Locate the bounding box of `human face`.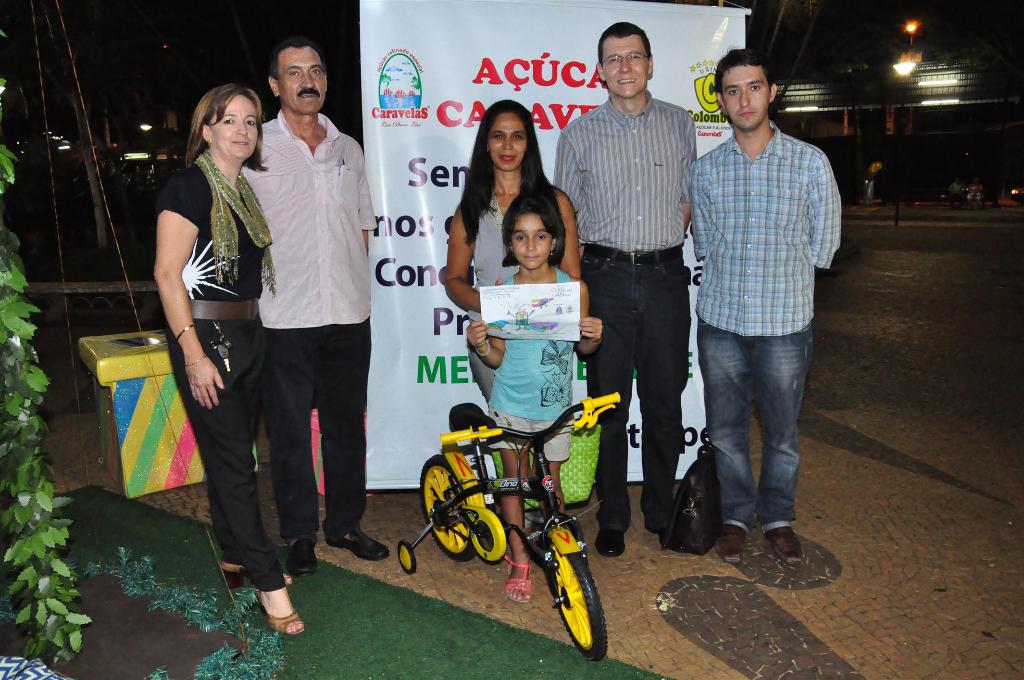
Bounding box: crop(509, 212, 552, 270).
